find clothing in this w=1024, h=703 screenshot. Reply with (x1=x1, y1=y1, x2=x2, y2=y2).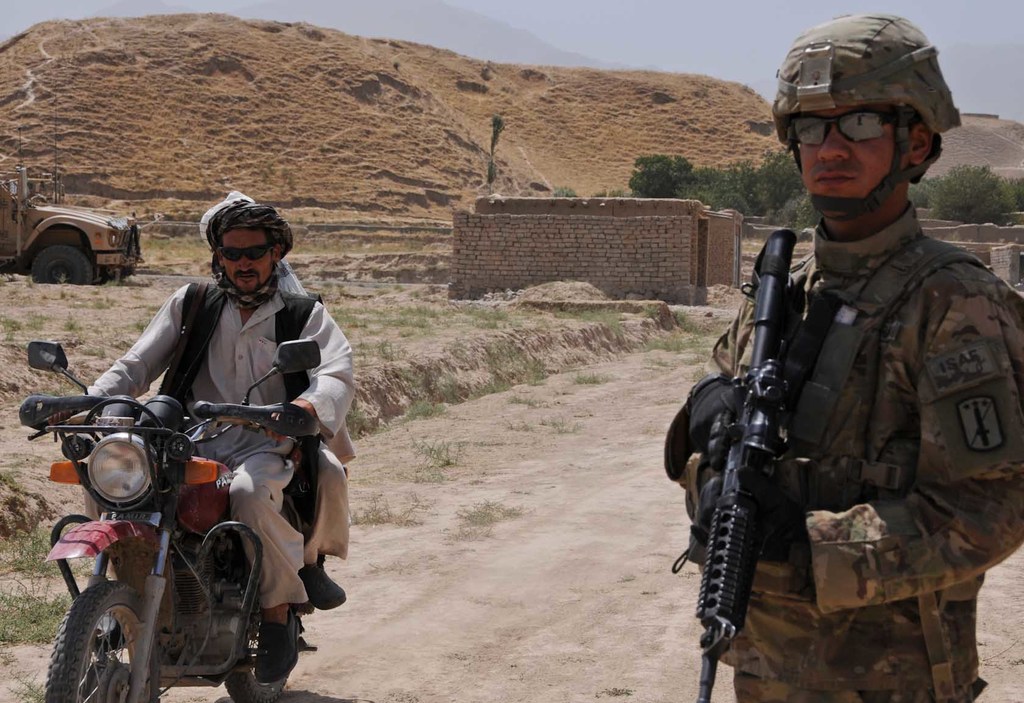
(x1=80, y1=280, x2=356, y2=624).
